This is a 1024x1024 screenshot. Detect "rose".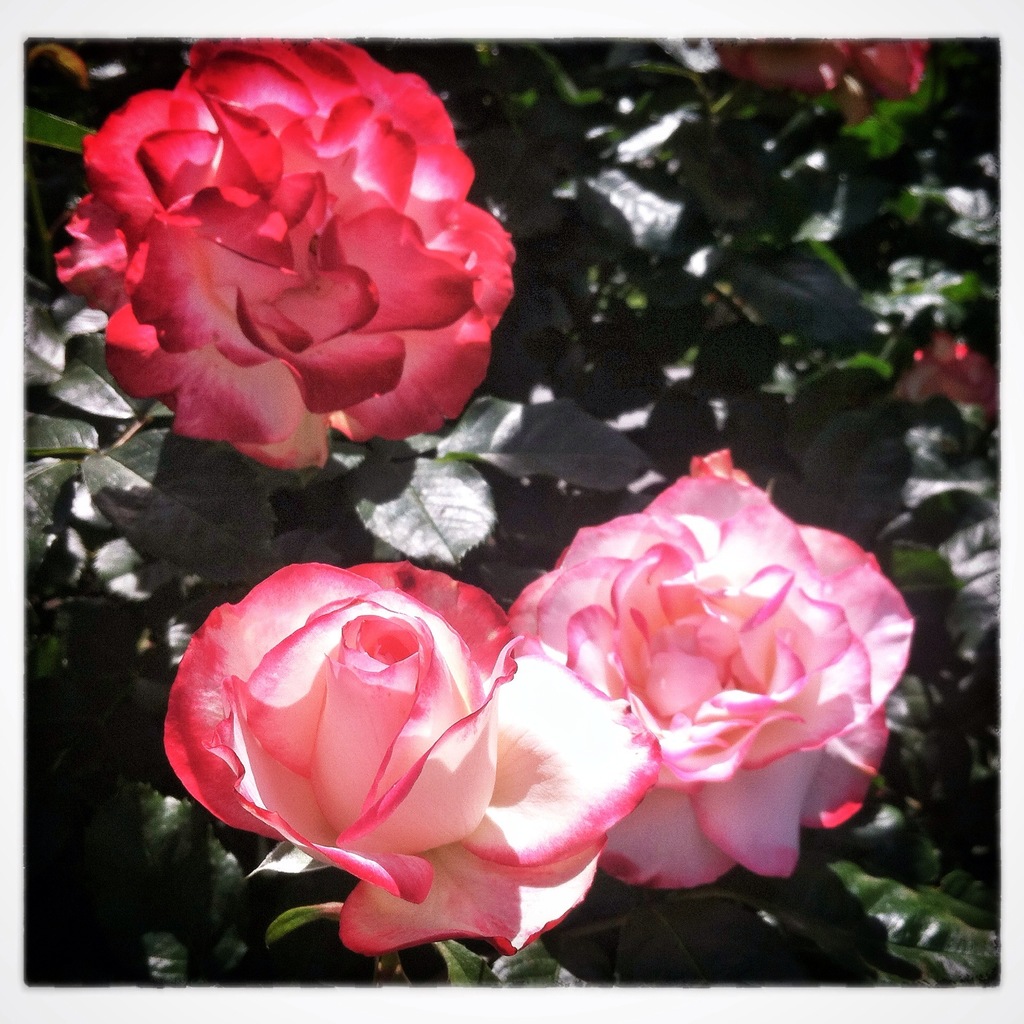
bbox=[707, 36, 924, 129].
